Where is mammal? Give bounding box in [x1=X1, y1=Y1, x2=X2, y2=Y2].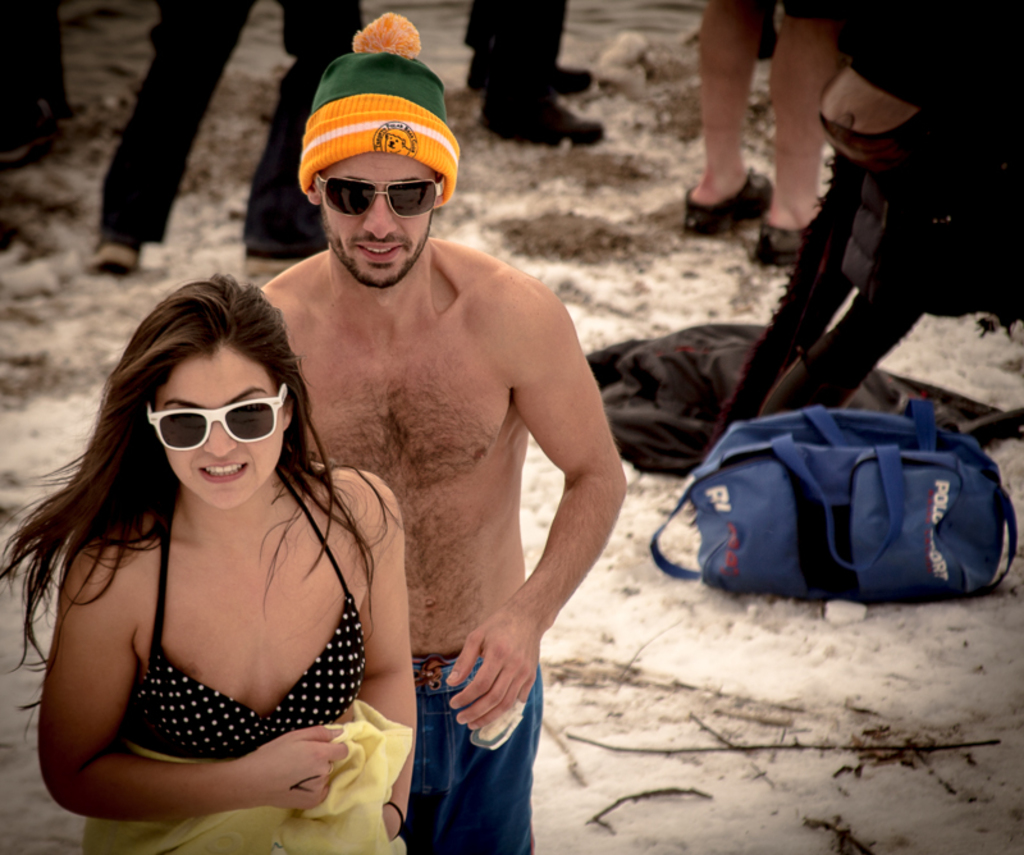
[x1=0, y1=253, x2=428, y2=832].
